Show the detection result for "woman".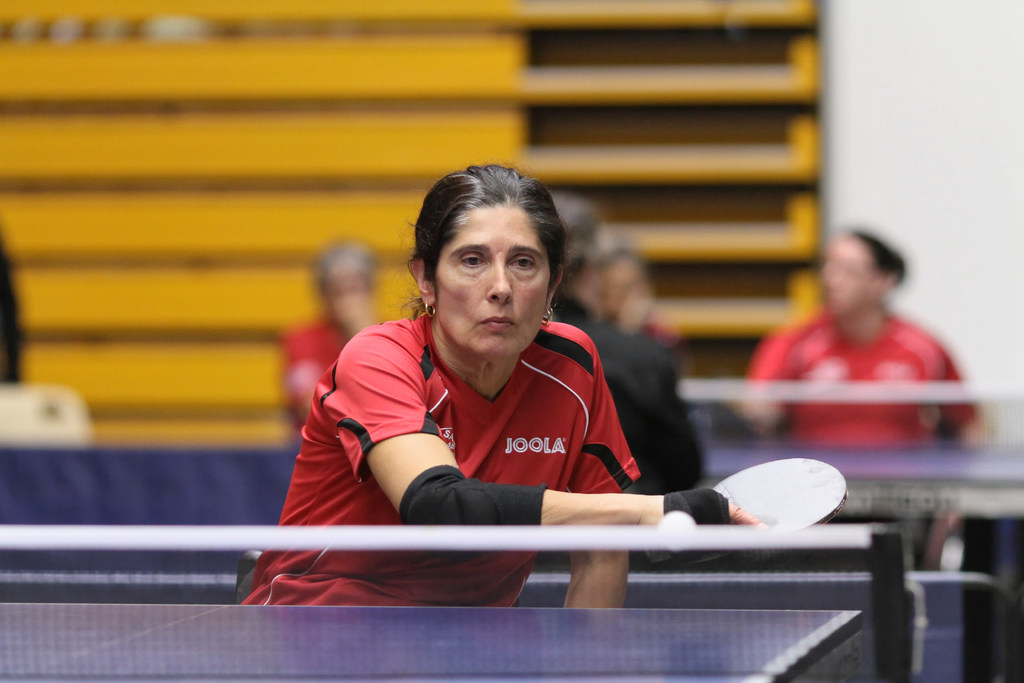
280:165:689:577.
